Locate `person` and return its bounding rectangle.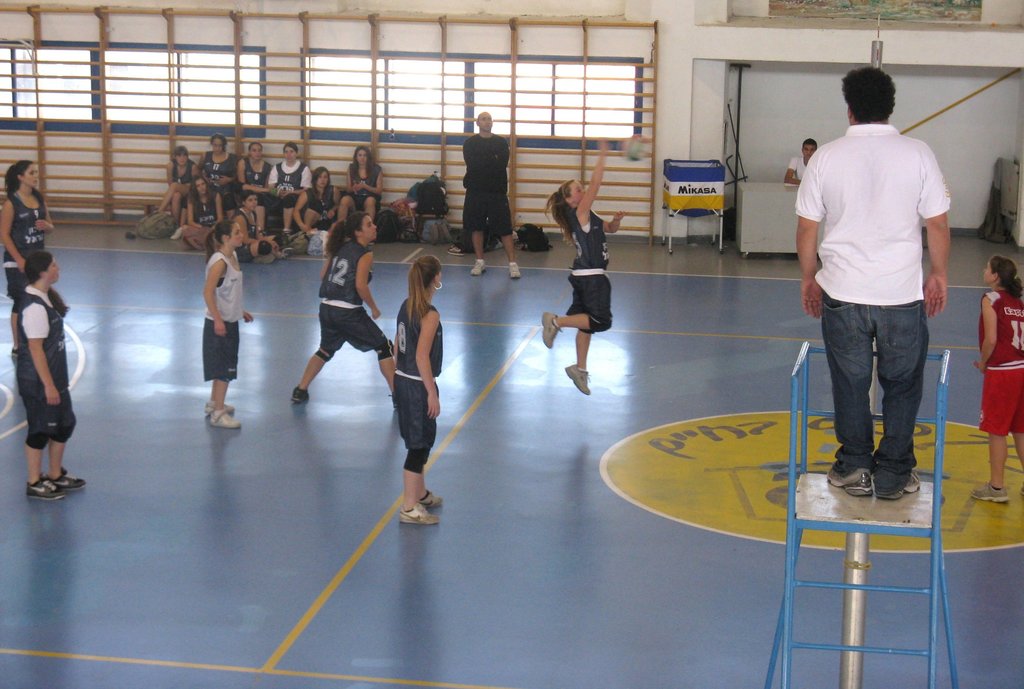
974/254/1023/502.
